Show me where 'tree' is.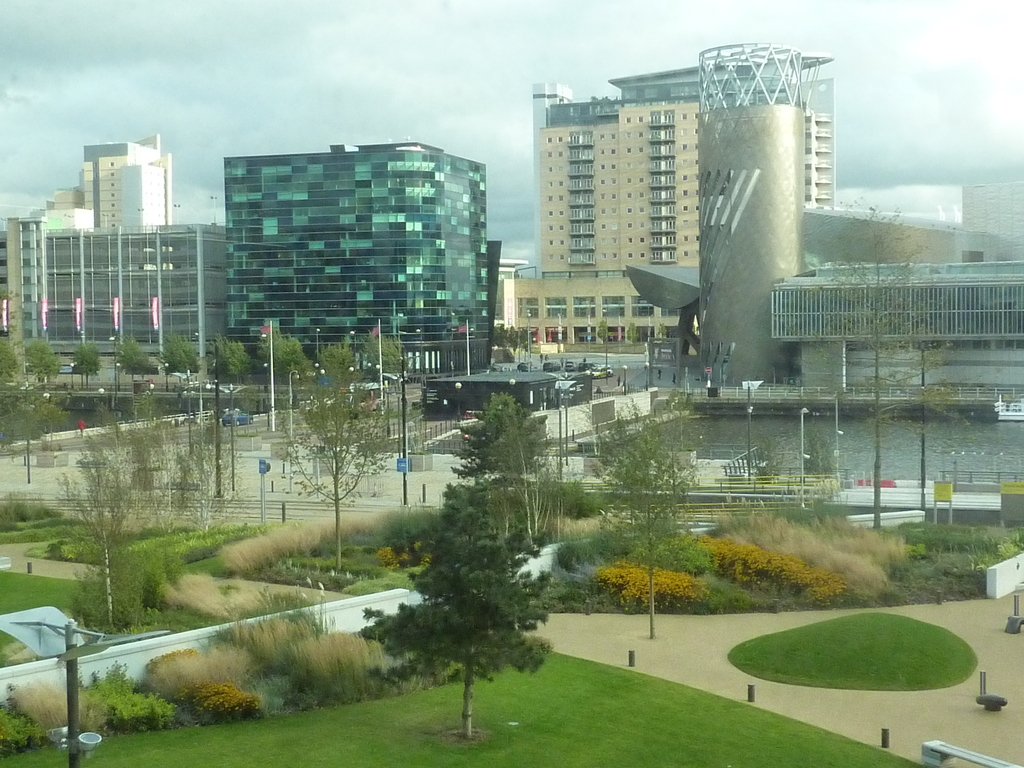
'tree' is at x1=112 y1=336 x2=154 y2=388.
